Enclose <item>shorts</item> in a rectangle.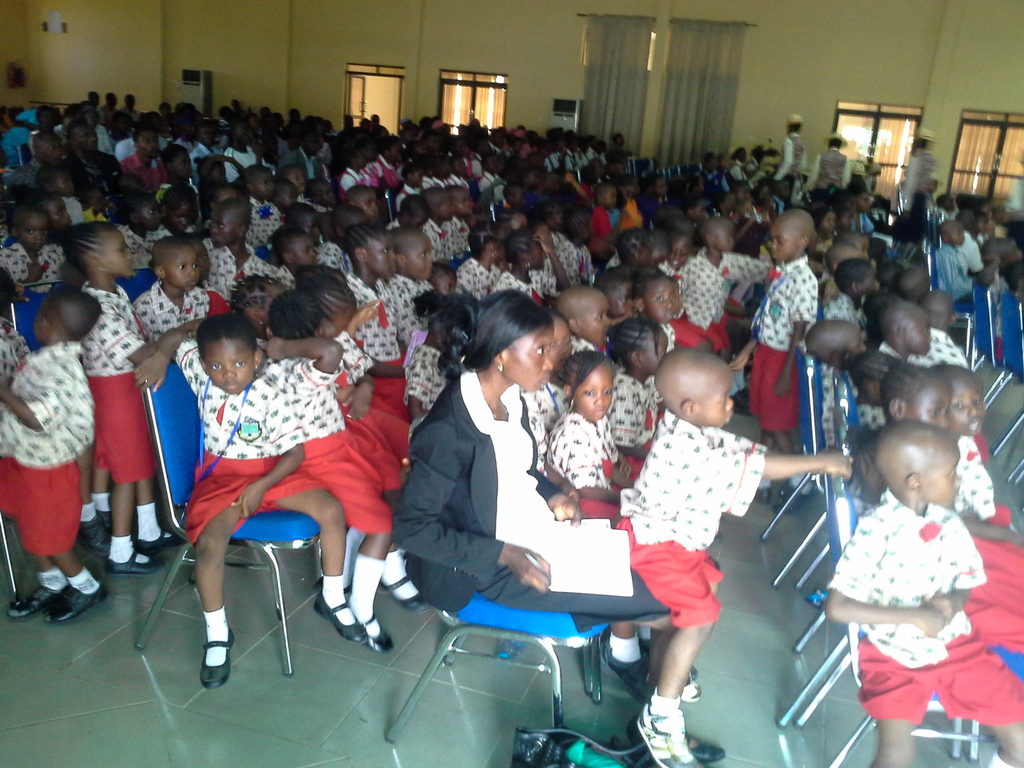
(0,452,83,554).
